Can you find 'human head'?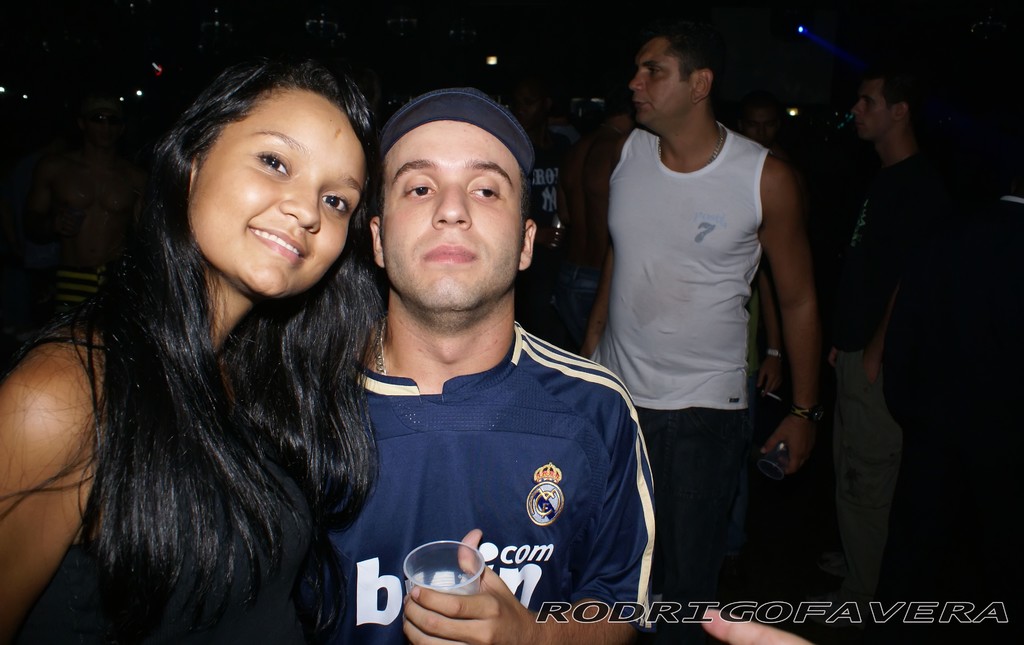
Yes, bounding box: 851:73:927:143.
